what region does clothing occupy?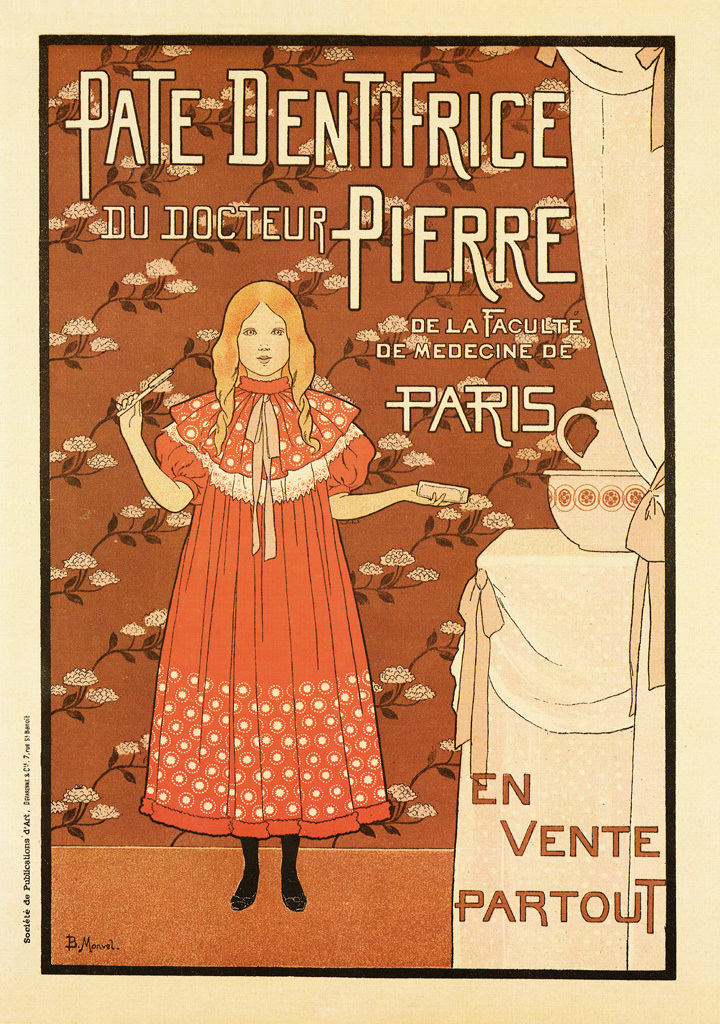
bbox=(126, 311, 400, 841).
